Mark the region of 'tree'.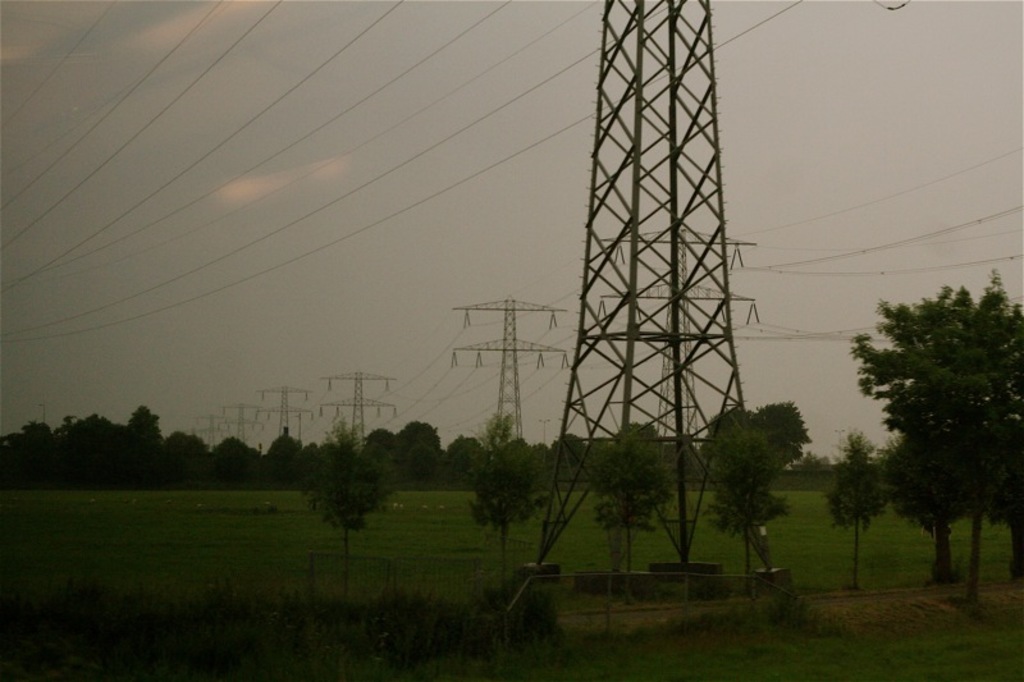
Region: [168,427,204,452].
